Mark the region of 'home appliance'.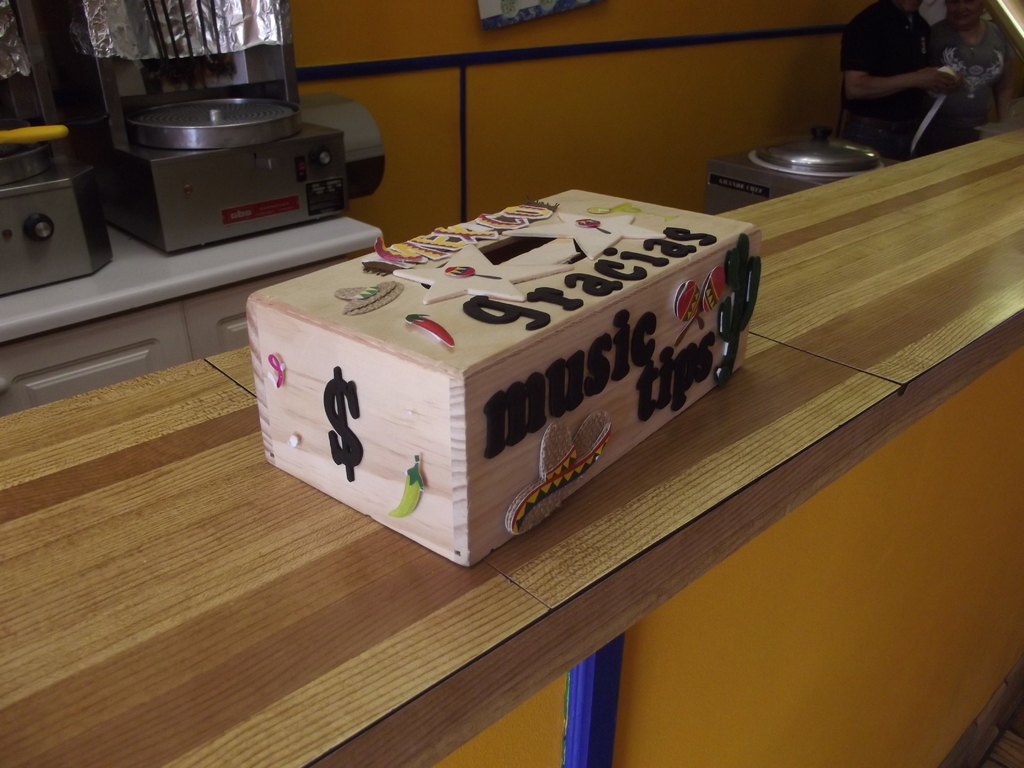
Region: 104/67/395/268.
